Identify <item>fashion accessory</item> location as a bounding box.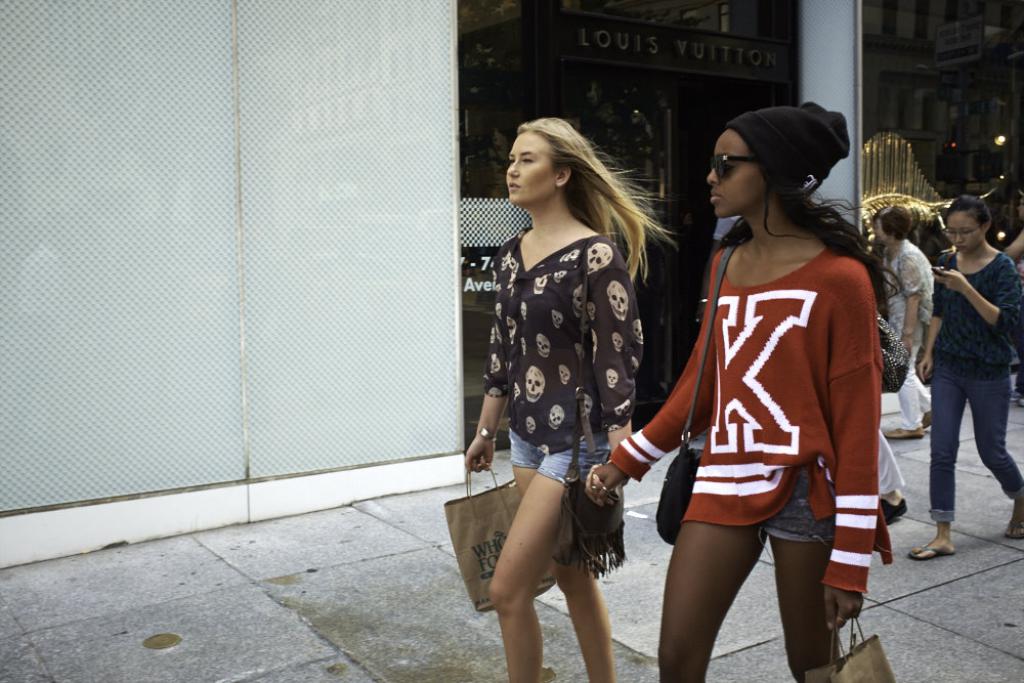
rect(879, 309, 914, 392).
